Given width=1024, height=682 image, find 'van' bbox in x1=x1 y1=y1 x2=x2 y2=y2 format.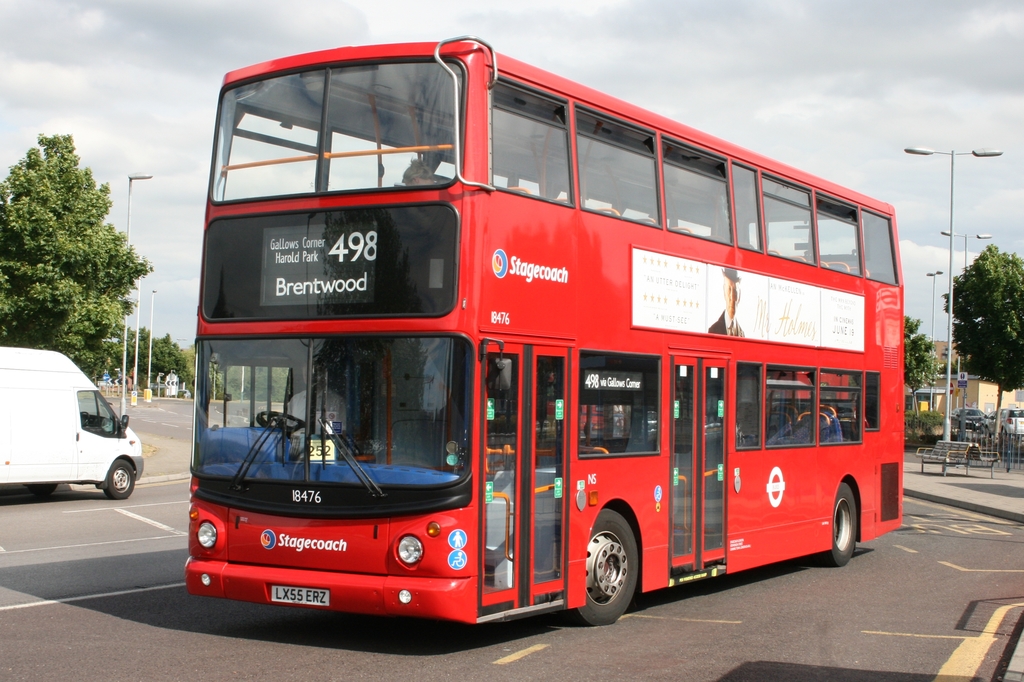
x1=0 y1=345 x2=147 y2=499.
